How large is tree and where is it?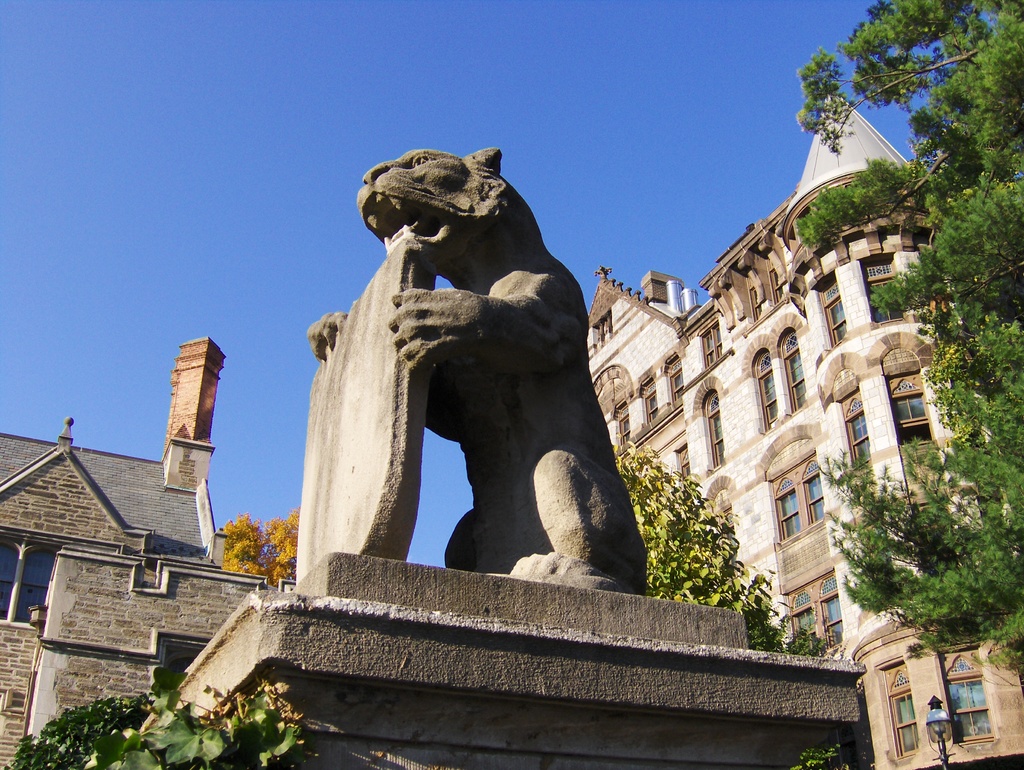
Bounding box: detection(775, 0, 1023, 675).
